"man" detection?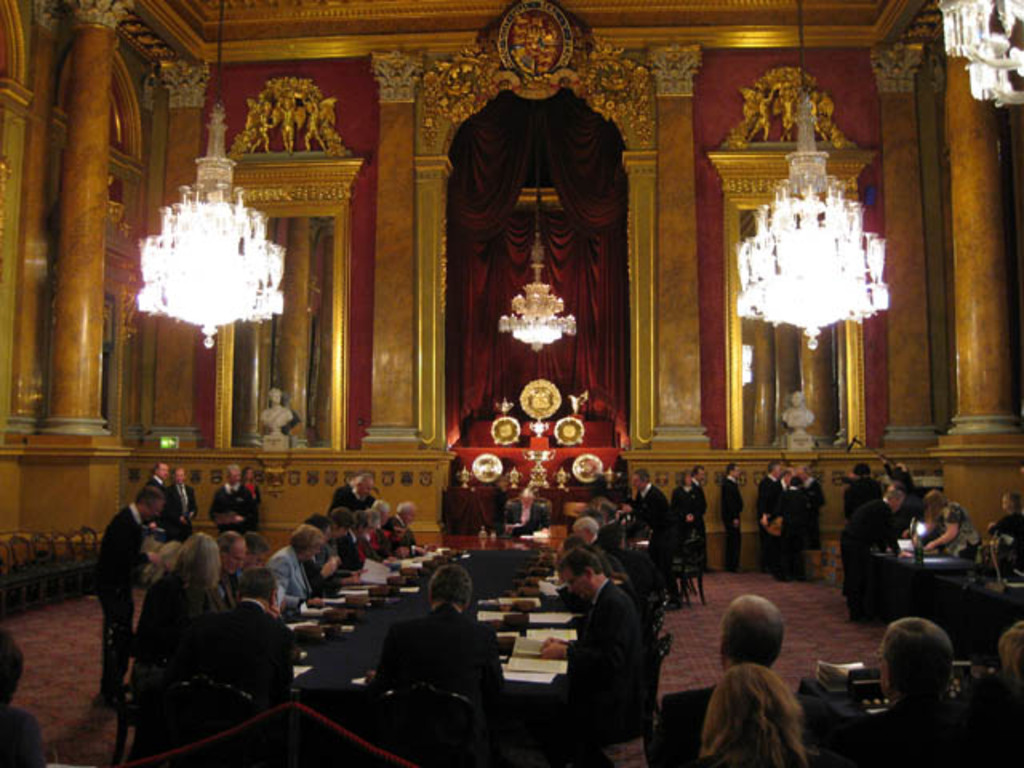
x1=206 y1=464 x2=254 y2=533
